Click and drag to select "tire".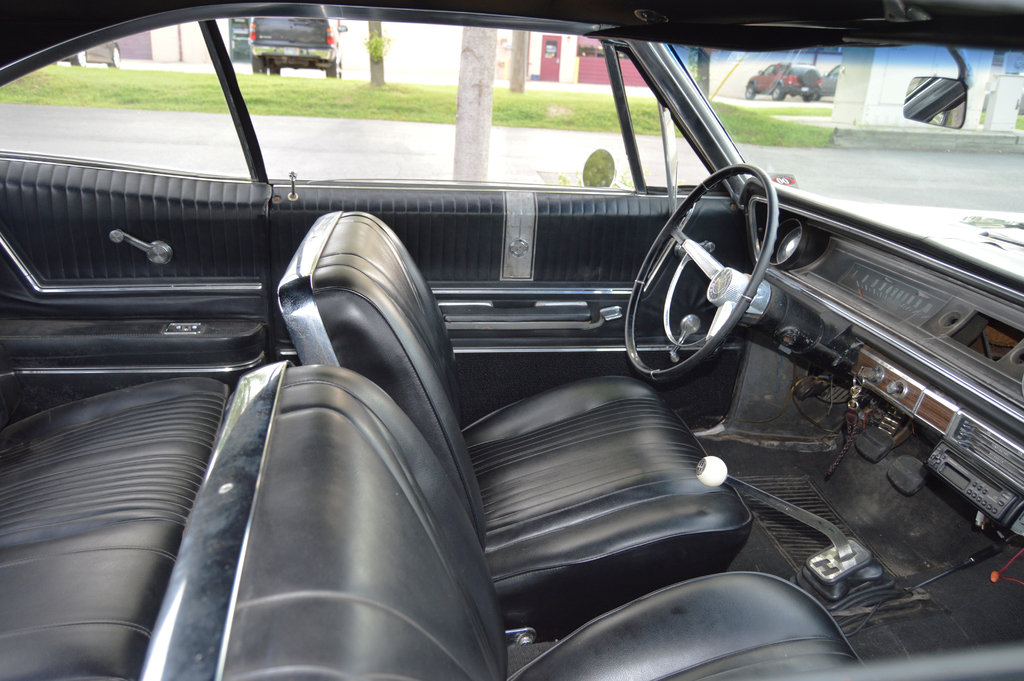
Selection: <region>324, 58, 342, 81</region>.
